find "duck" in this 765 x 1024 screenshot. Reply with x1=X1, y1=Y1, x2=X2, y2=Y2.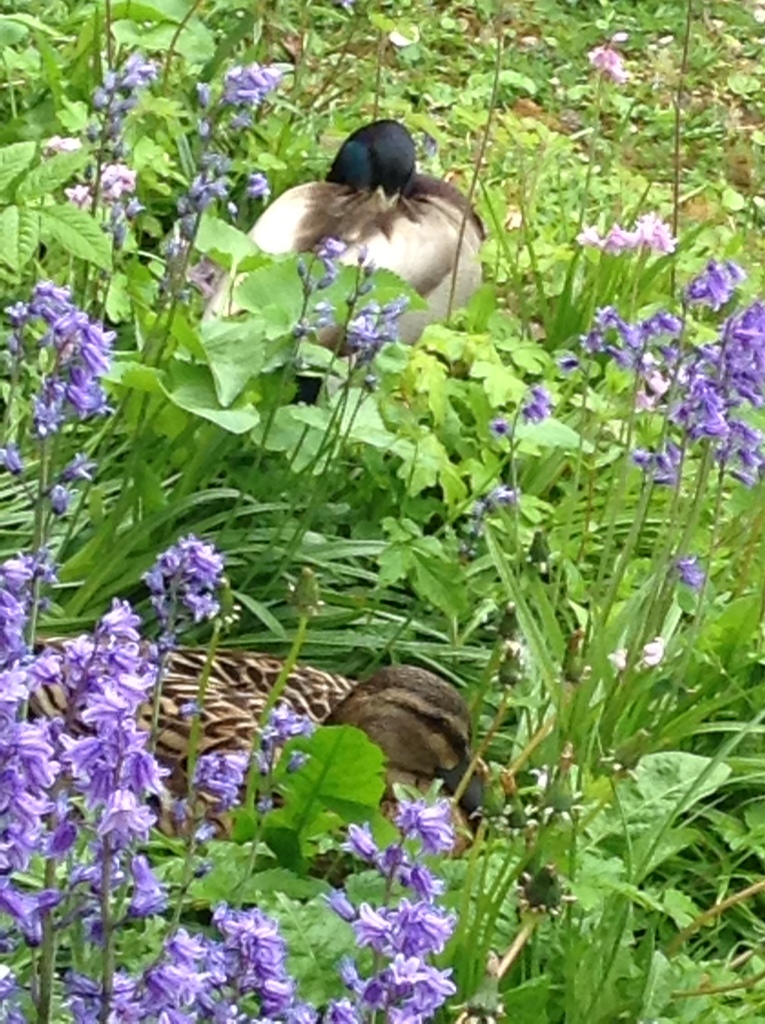
x1=251, y1=111, x2=494, y2=319.
